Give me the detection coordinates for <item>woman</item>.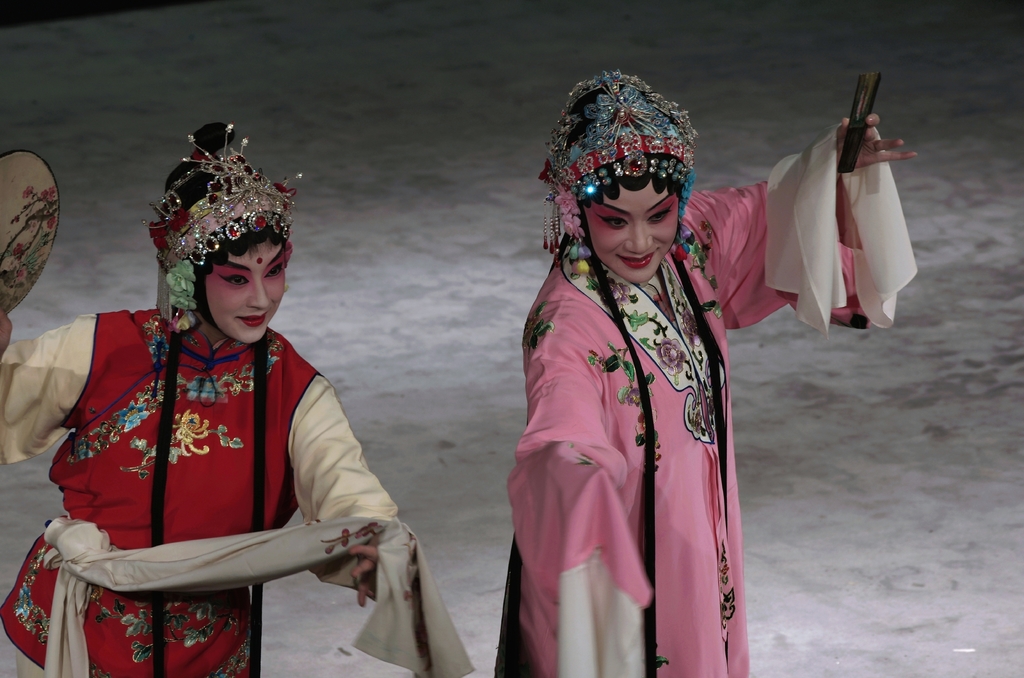
[28,126,406,677].
